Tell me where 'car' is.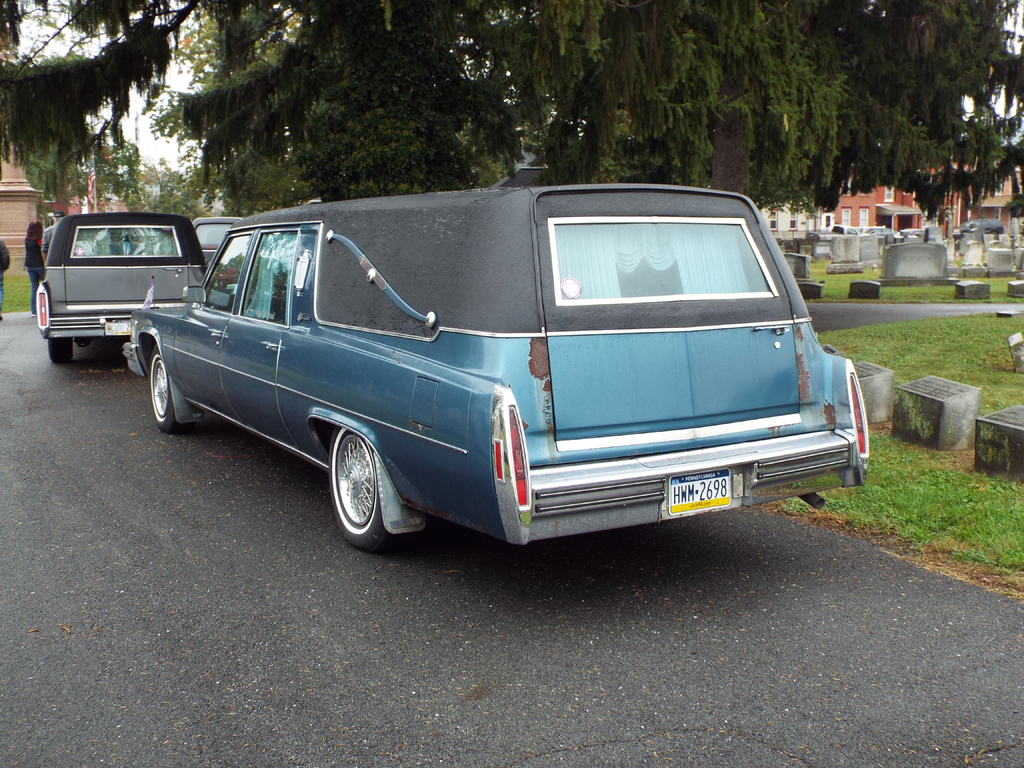
'car' is at <region>123, 181, 867, 552</region>.
